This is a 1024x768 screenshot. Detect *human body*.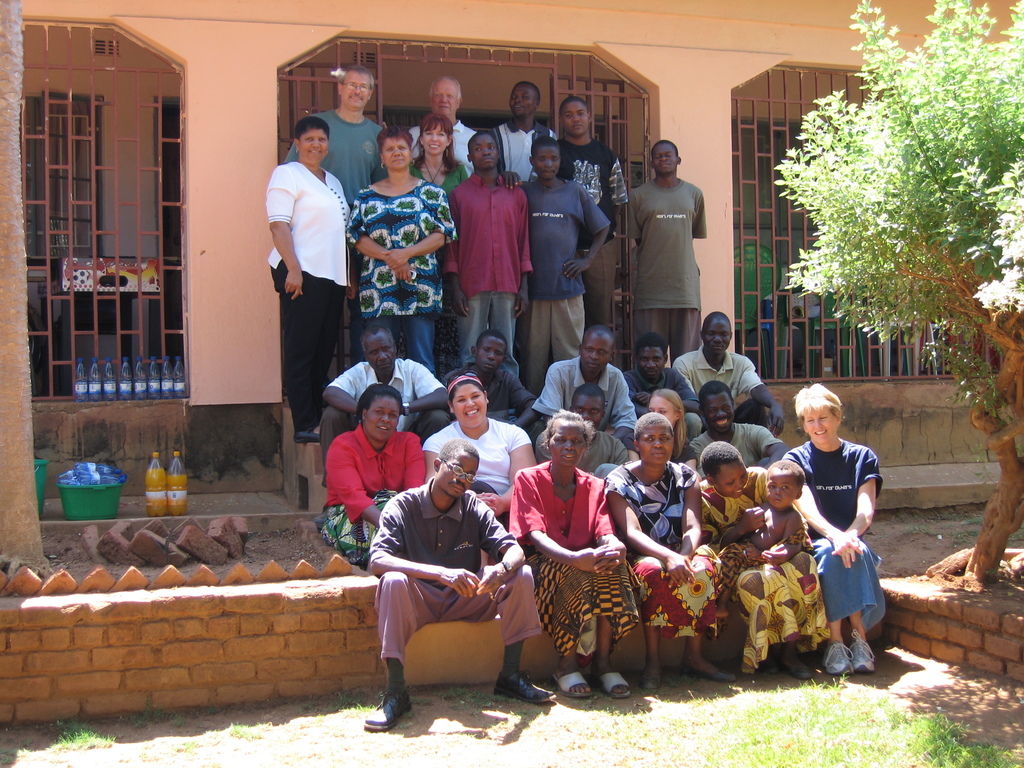
{"left": 785, "top": 442, "right": 890, "bottom": 677}.
